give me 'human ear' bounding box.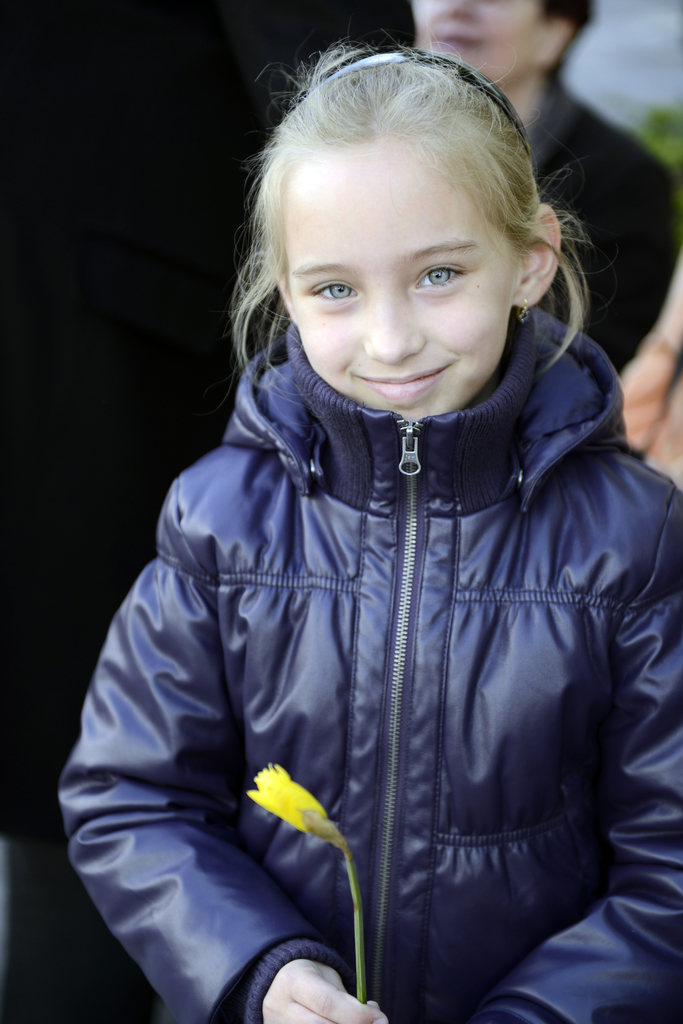
BBox(275, 277, 300, 327).
